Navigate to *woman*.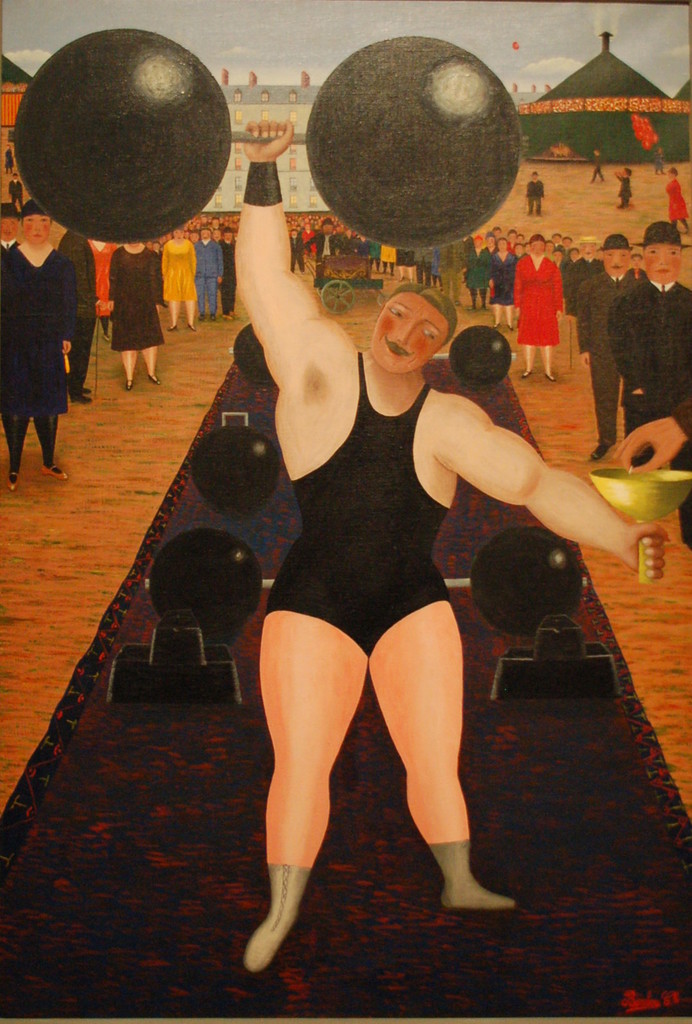
Navigation target: <region>506, 237, 559, 385</region>.
